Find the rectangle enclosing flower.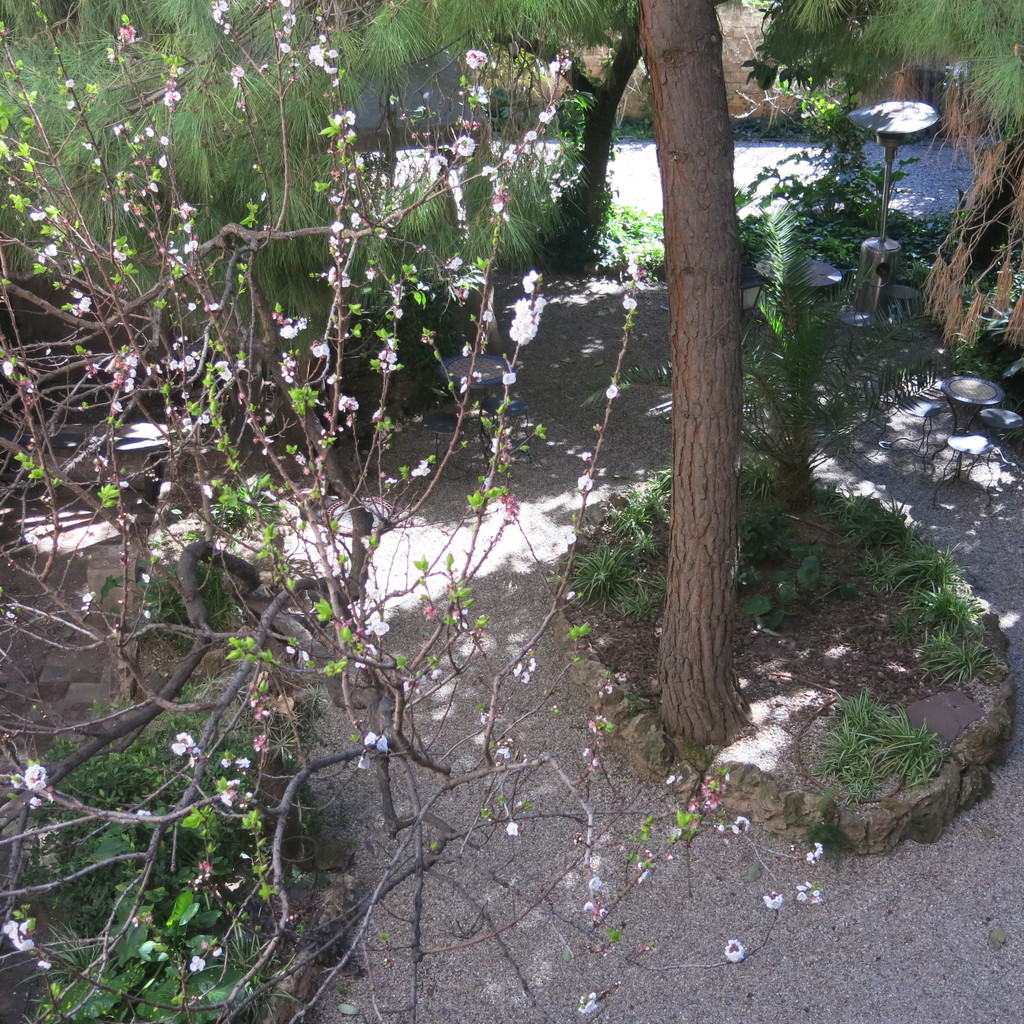
<bbox>809, 845, 831, 868</bbox>.
